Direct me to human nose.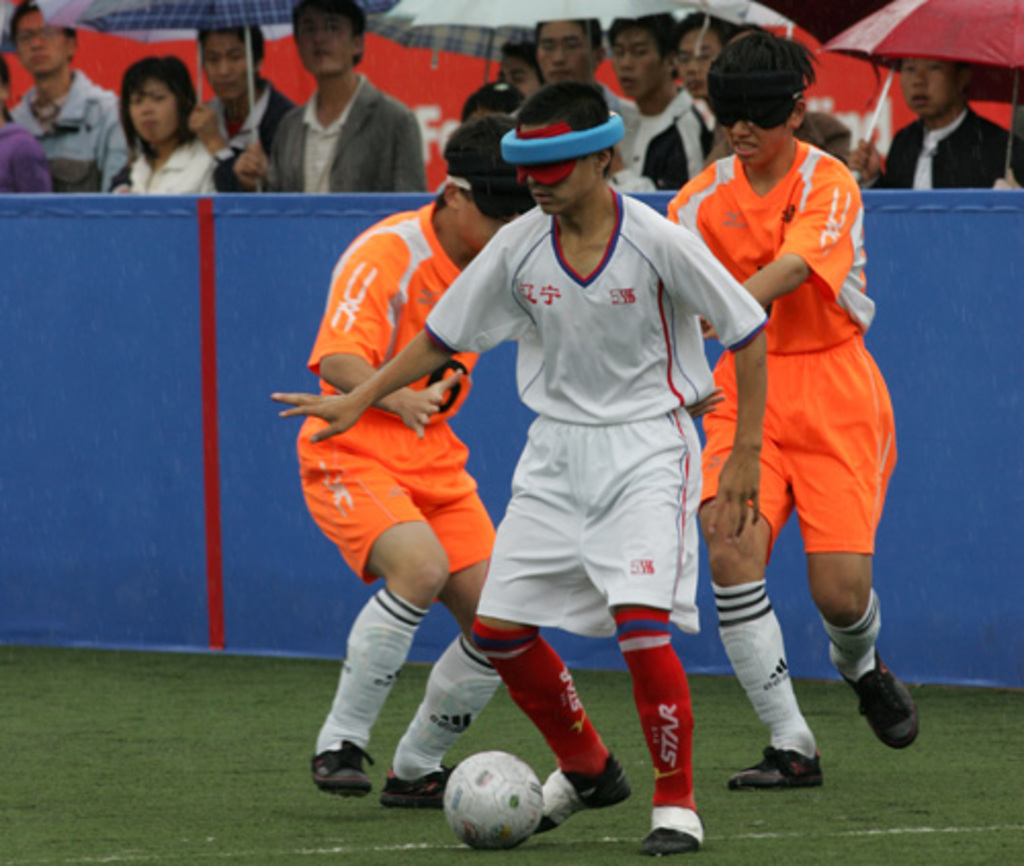
Direction: BBox(727, 115, 754, 139).
